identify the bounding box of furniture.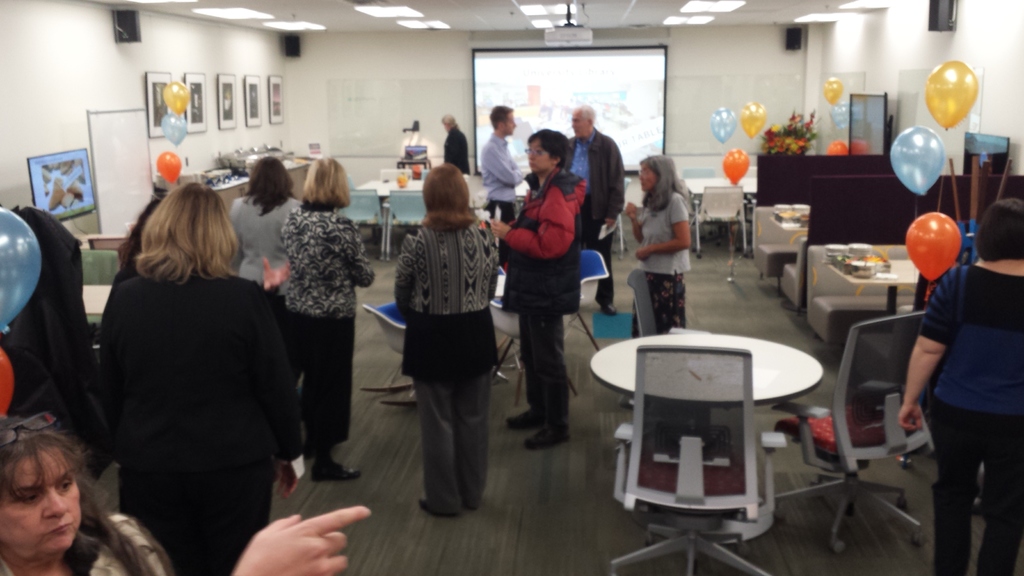
{"left": 333, "top": 189, "right": 385, "bottom": 262}.
